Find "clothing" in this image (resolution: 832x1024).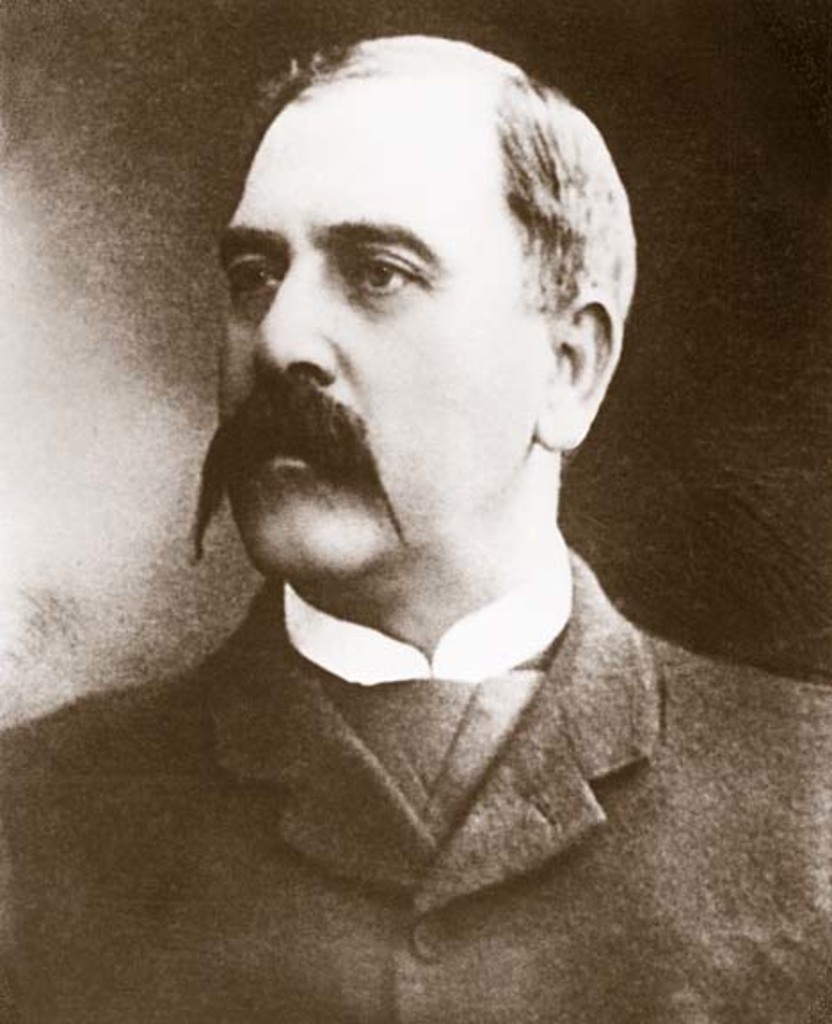
[x1=0, y1=549, x2=830, y2=1022].
